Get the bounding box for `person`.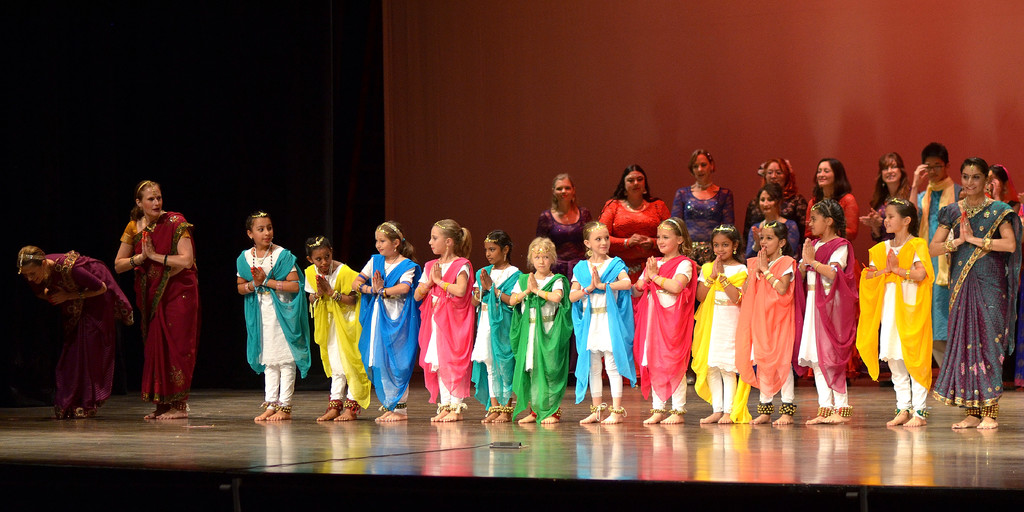
<region>908, 136, 968, 384</region>.
